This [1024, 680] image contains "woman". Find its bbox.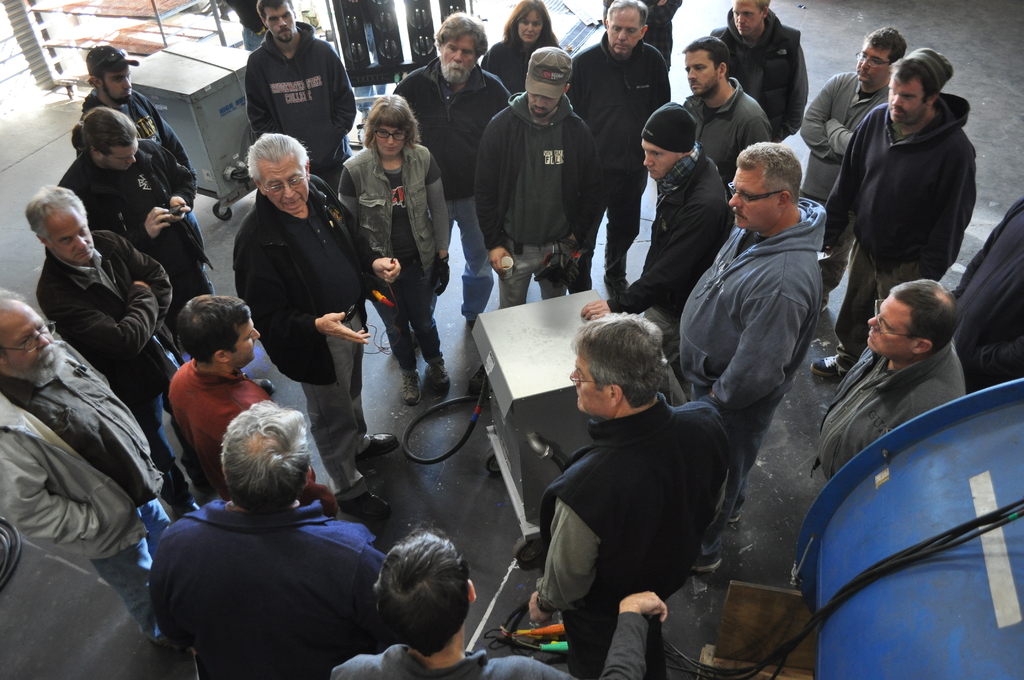
[left=343, top=95, right=447, bottom=401].
